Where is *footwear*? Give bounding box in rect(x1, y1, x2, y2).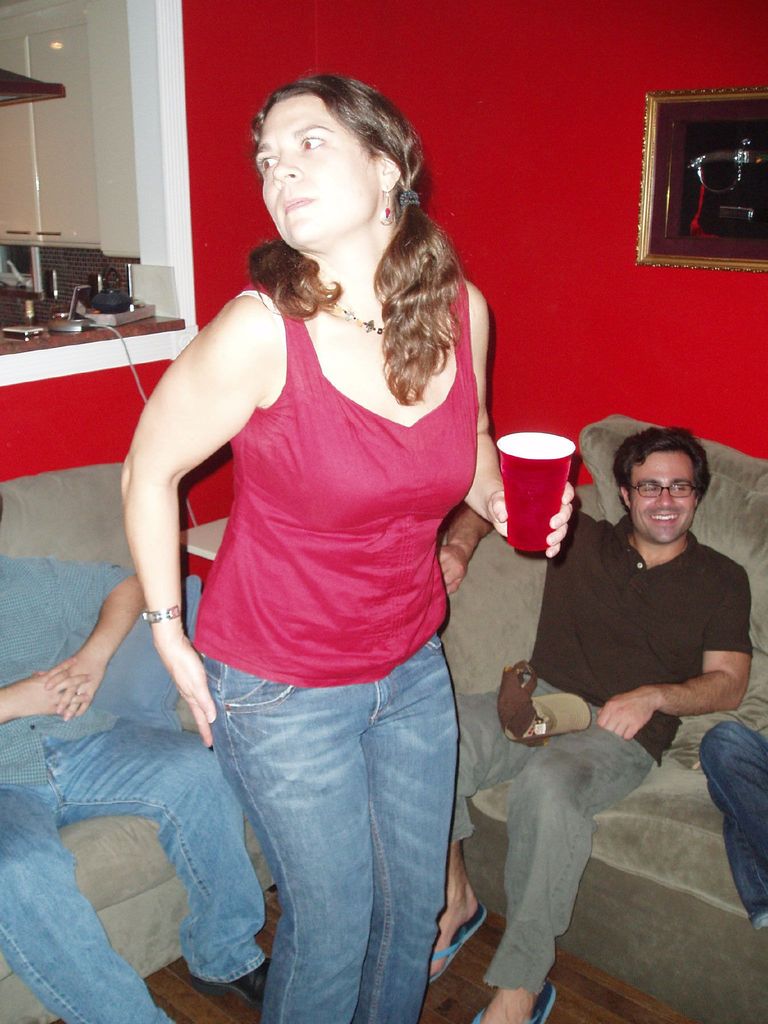
rect(424, 888, 489, 988).
